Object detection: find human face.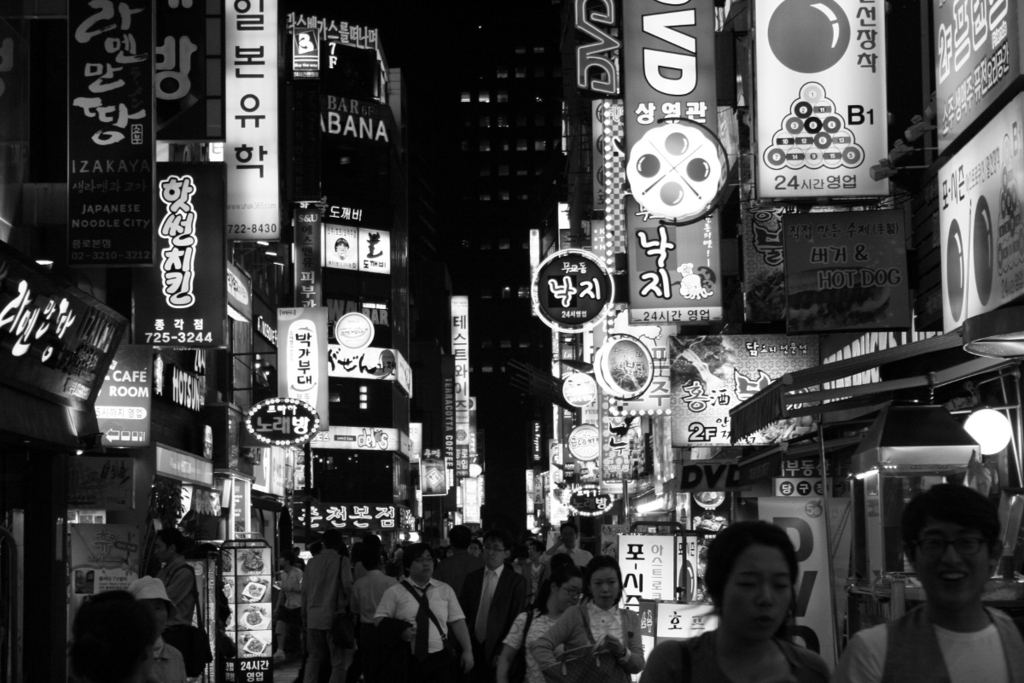
[525,542,539,563].
